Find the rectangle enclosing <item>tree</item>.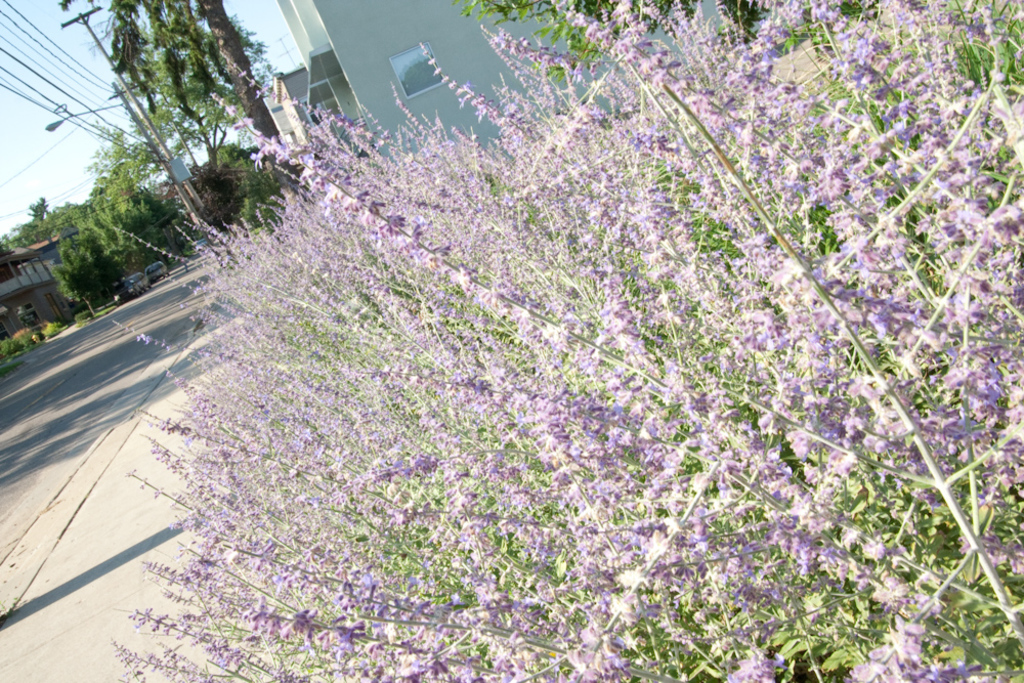
(left=85, top=6, right=271, bottom=172).
